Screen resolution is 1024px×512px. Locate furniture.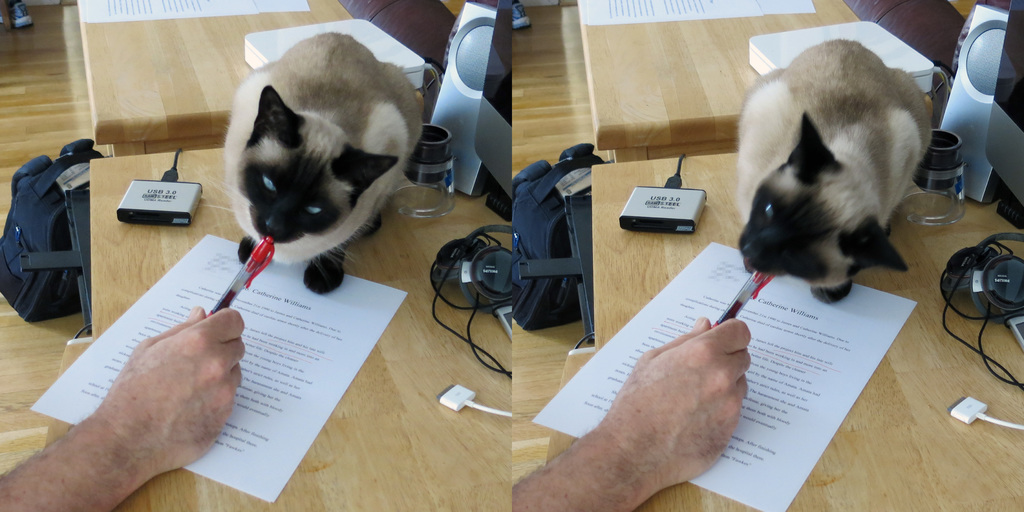
(x1=579, y1=0, x2=935, y2=164).
